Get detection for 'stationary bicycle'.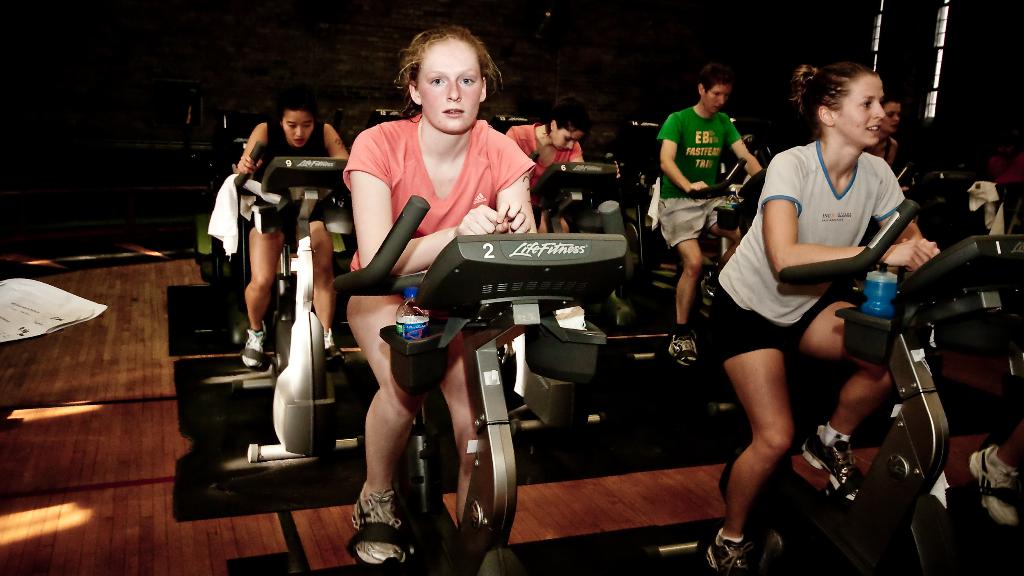
Detection: Rect(645, 156, 771, 375).
